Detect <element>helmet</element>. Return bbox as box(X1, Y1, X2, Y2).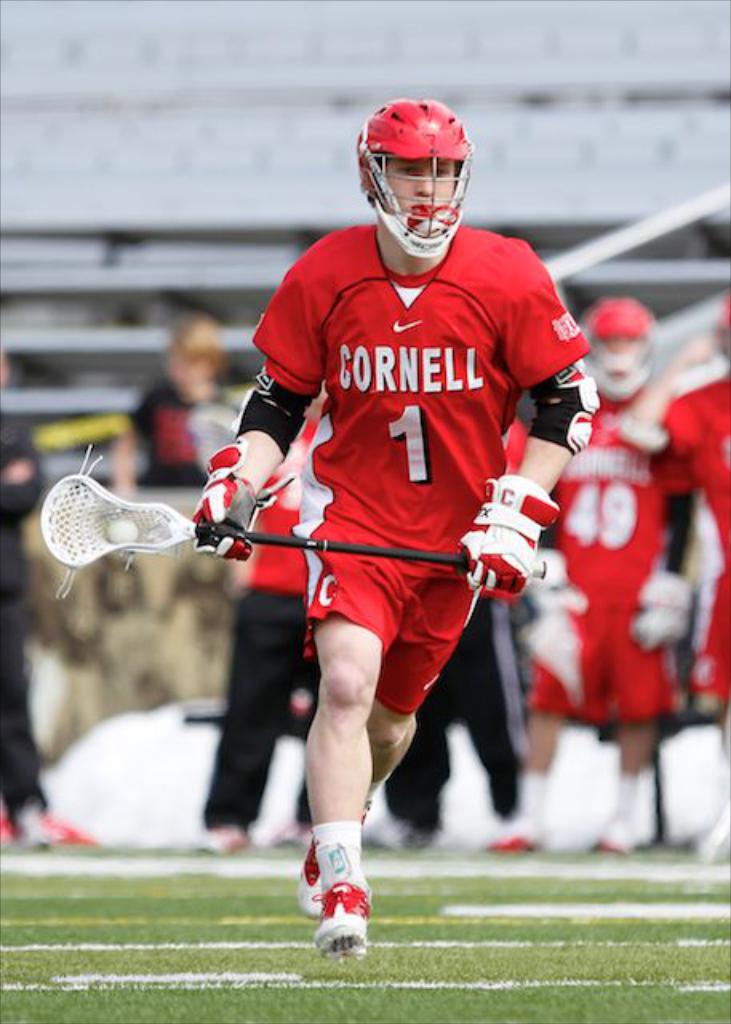
box(579, 298, 659, 403).
